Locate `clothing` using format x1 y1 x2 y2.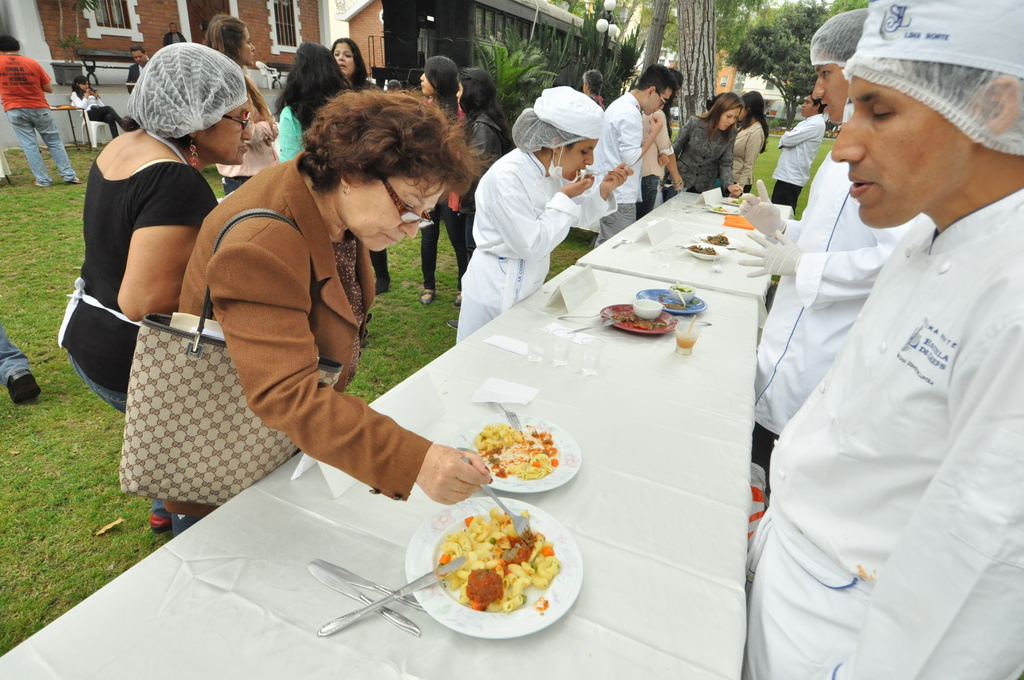
68 91 108 147.
